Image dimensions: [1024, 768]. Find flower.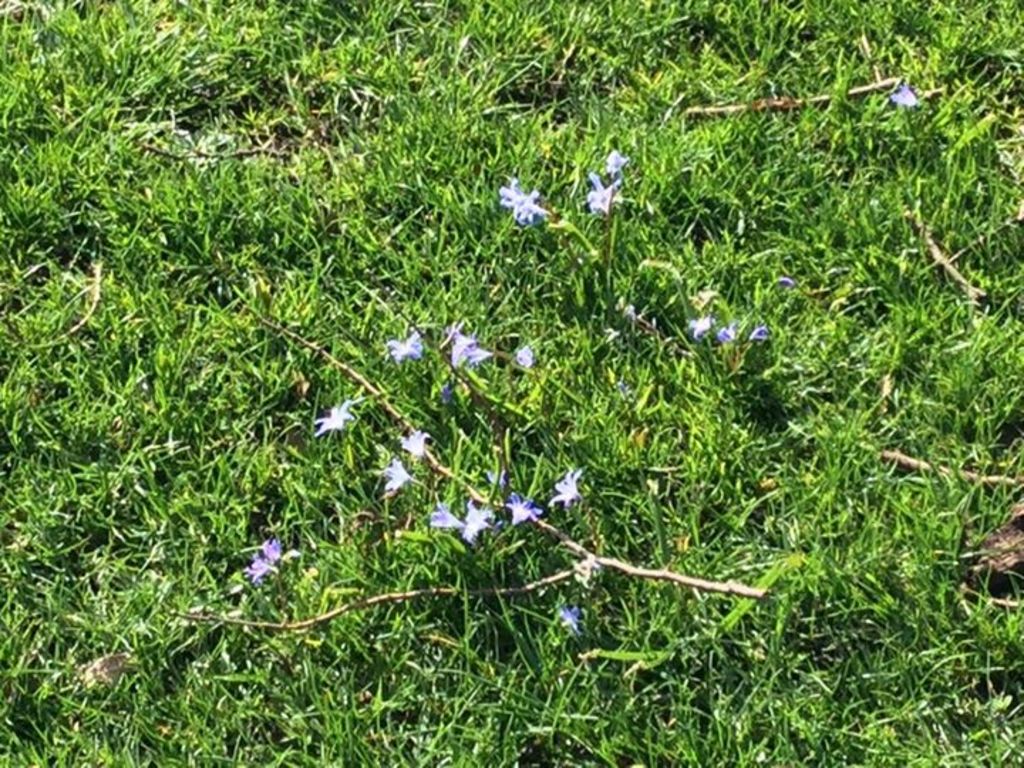
{"left": 398, "top": 427, "right": 442, "bottom": 464}.
